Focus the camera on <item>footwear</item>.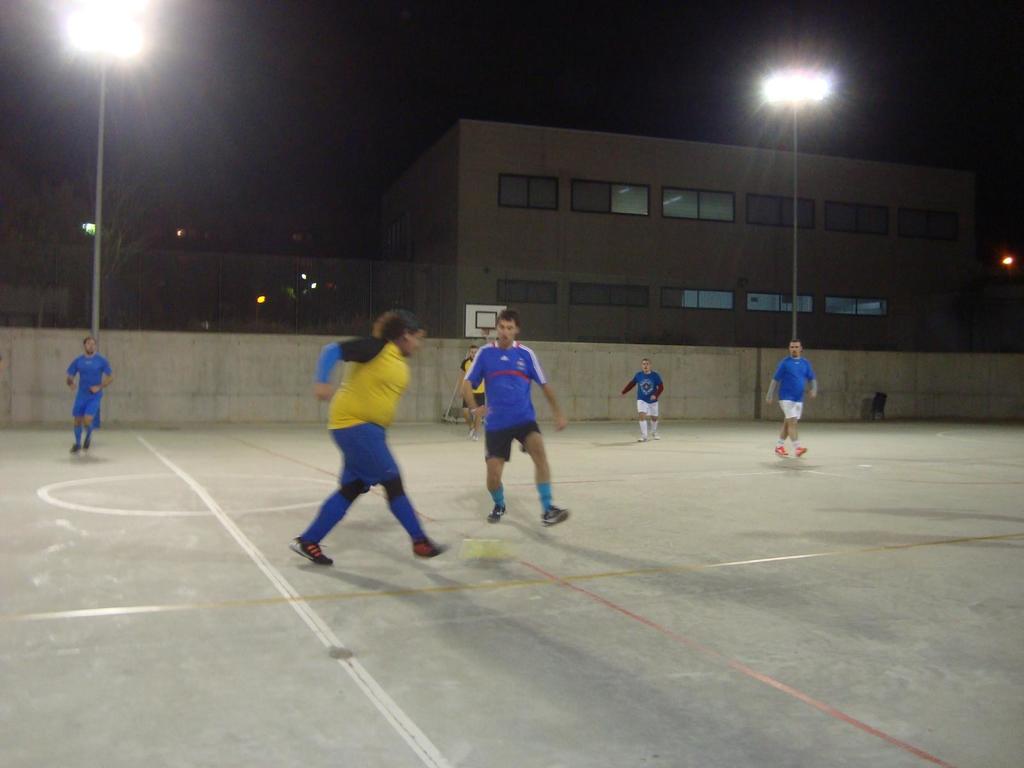
Focus region: [792,438,808,462].
